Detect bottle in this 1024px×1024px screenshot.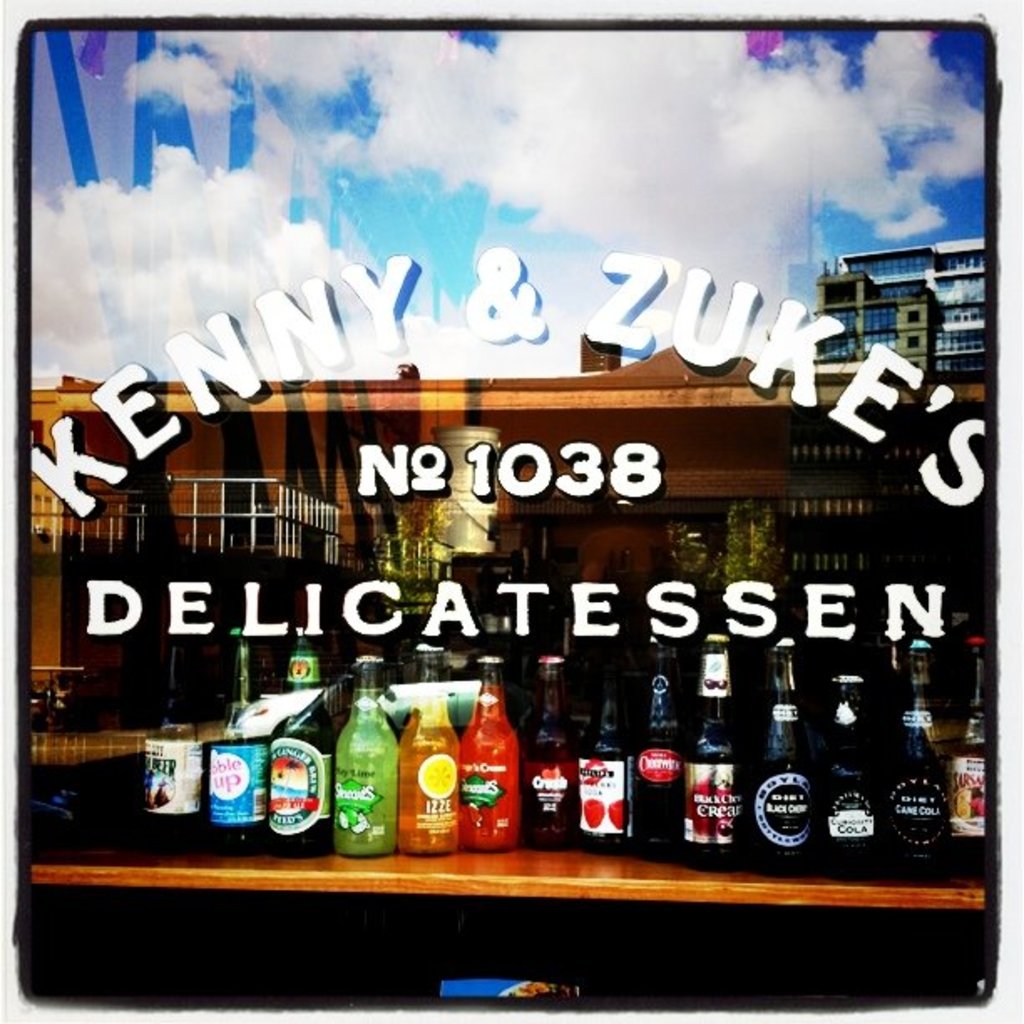
Detection: left=882, top=639, right=962, bottom=870.
